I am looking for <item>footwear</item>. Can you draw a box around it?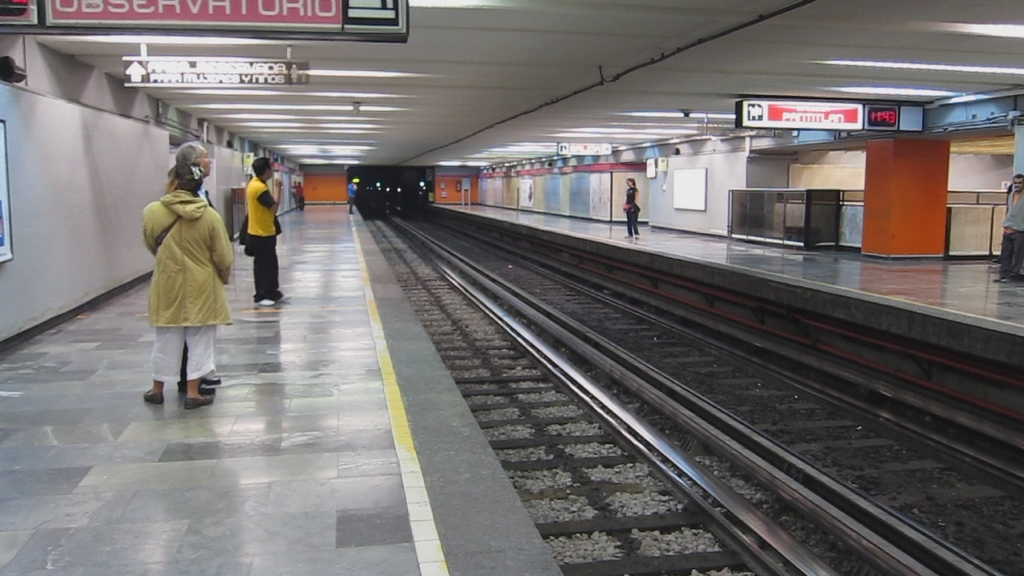
Sure, the bounding box is bbox(142, 387, 165, 404).
